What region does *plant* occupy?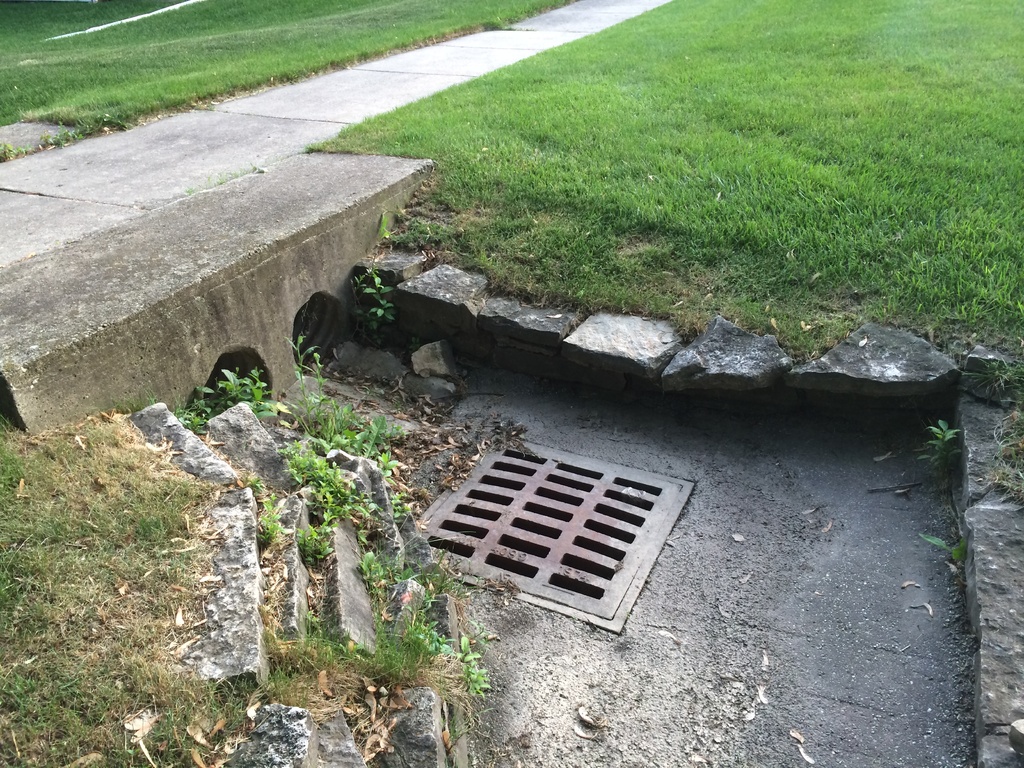
914, 418, 961, 492.
